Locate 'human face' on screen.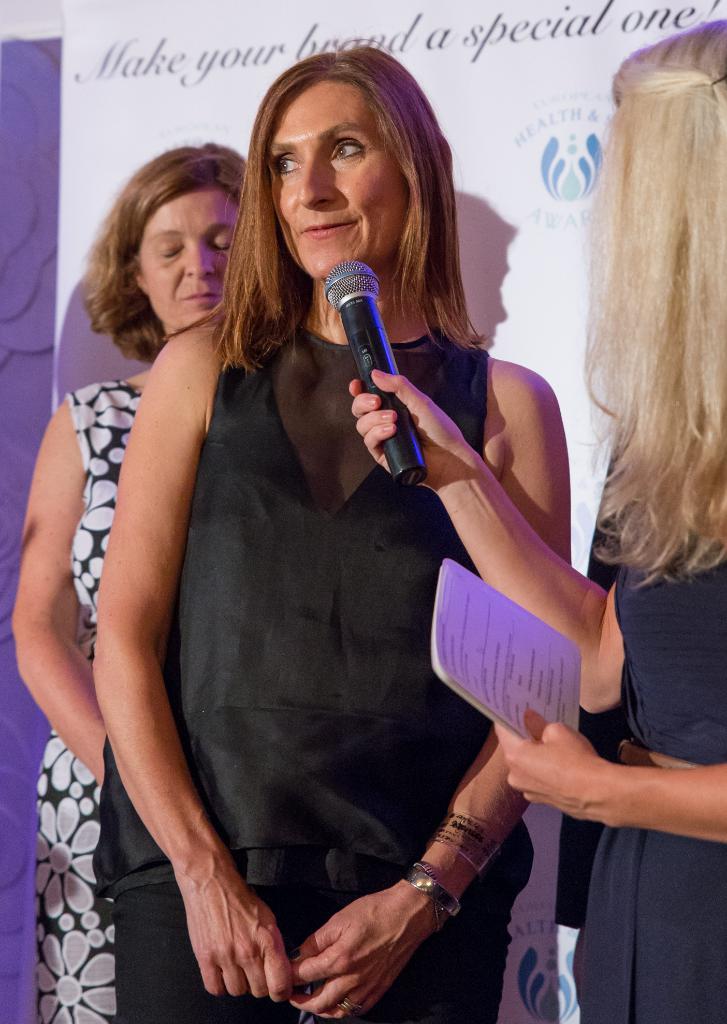
On screen at {"x1": 134, "y1": 187, "x2": 236, "y2": 333}.
